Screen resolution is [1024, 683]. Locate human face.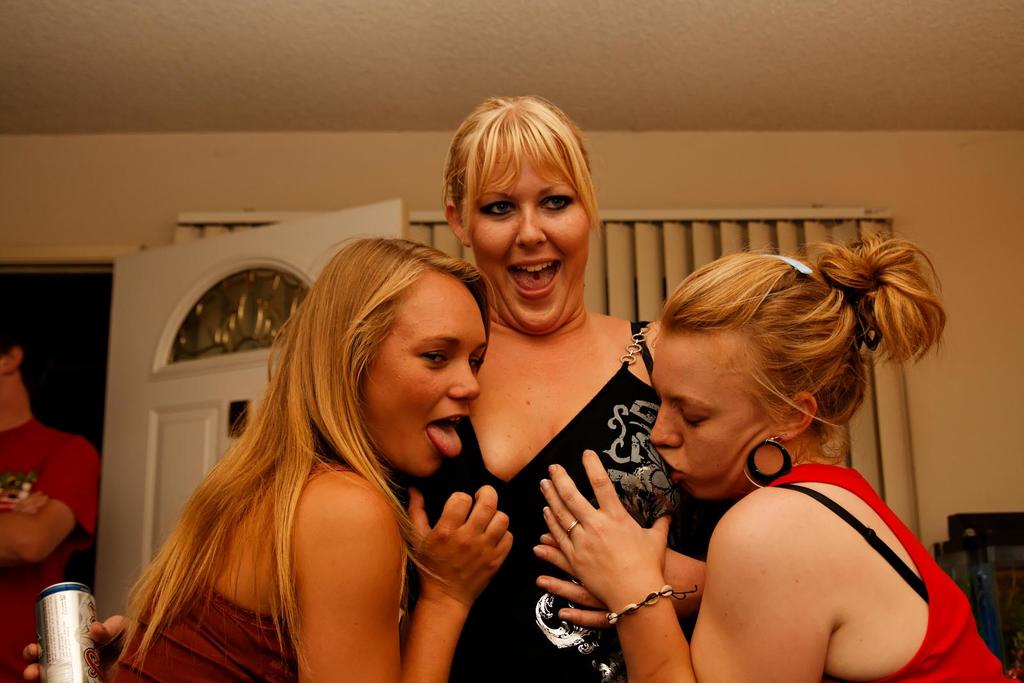
crop(648, 326, 781, 499).
